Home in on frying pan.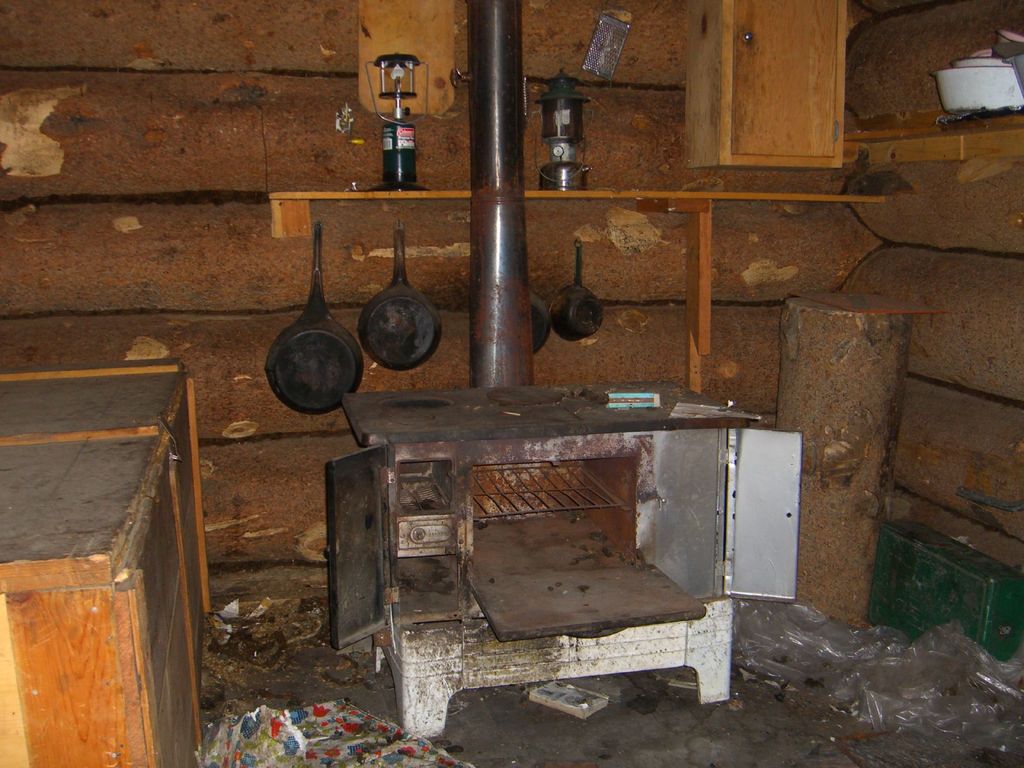
Homed in at bbox(263, 223, 364, 415).
